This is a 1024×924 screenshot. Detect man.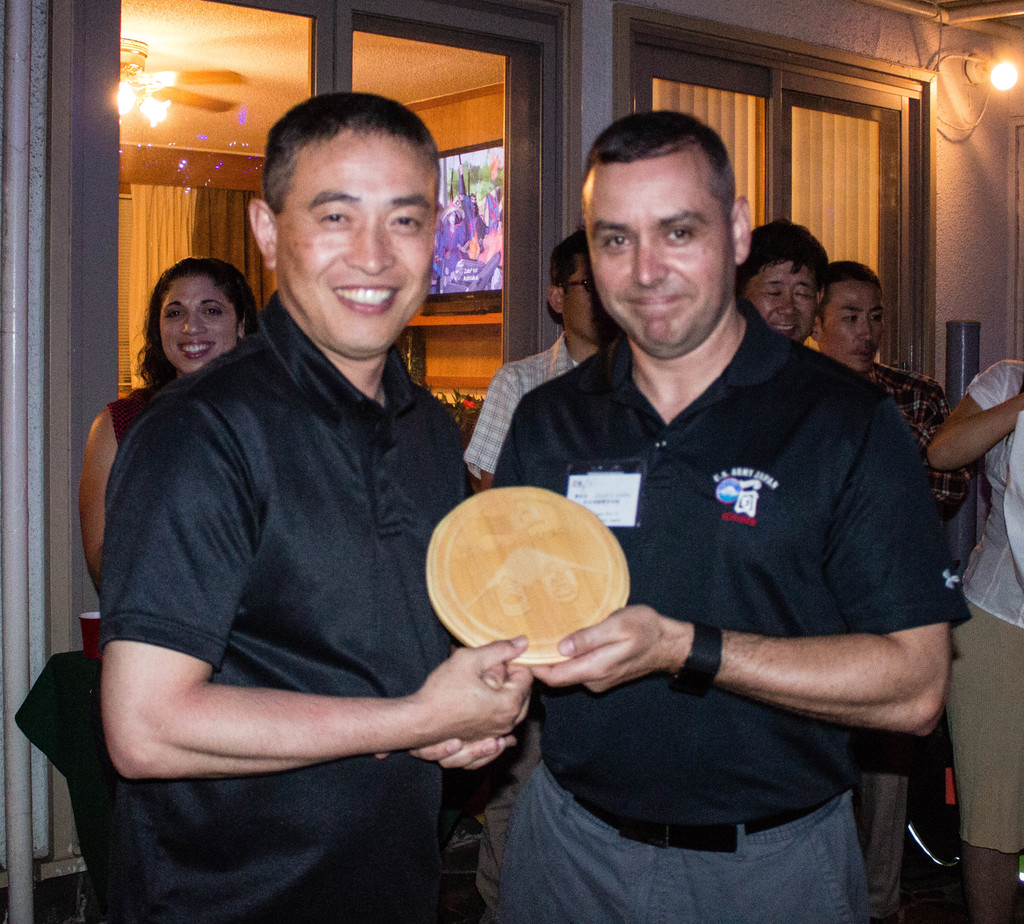
812/258/981/920.
